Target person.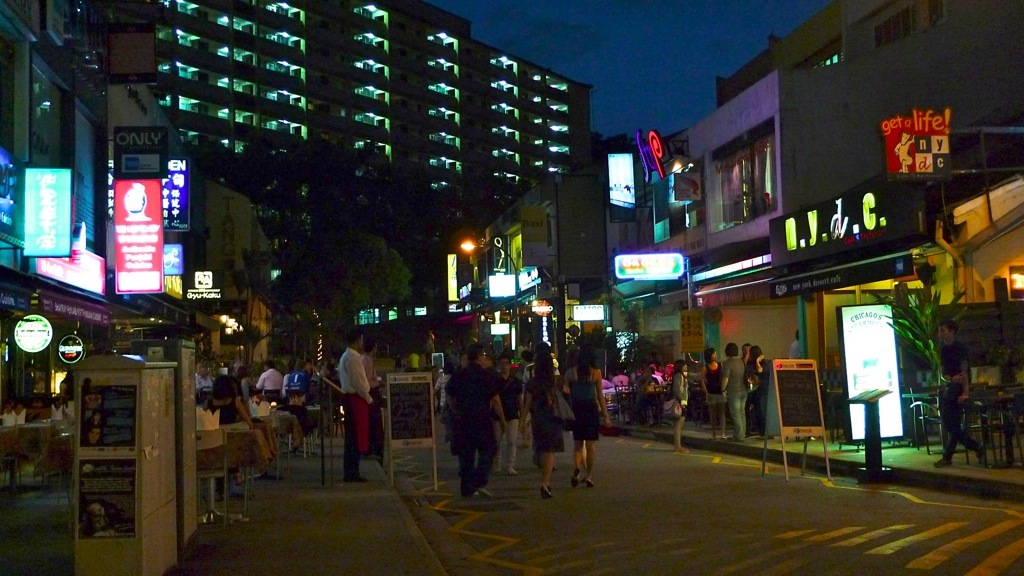
Target region: 409:348:417:370.
